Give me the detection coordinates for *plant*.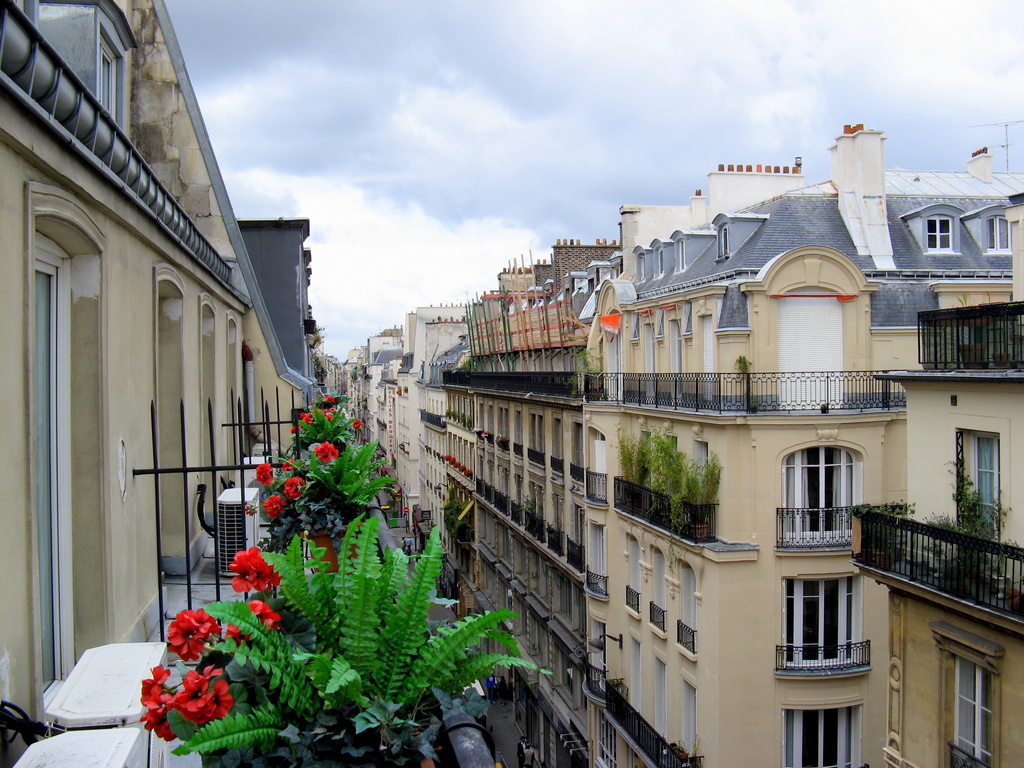
detection(451, 412, 459, 424).
